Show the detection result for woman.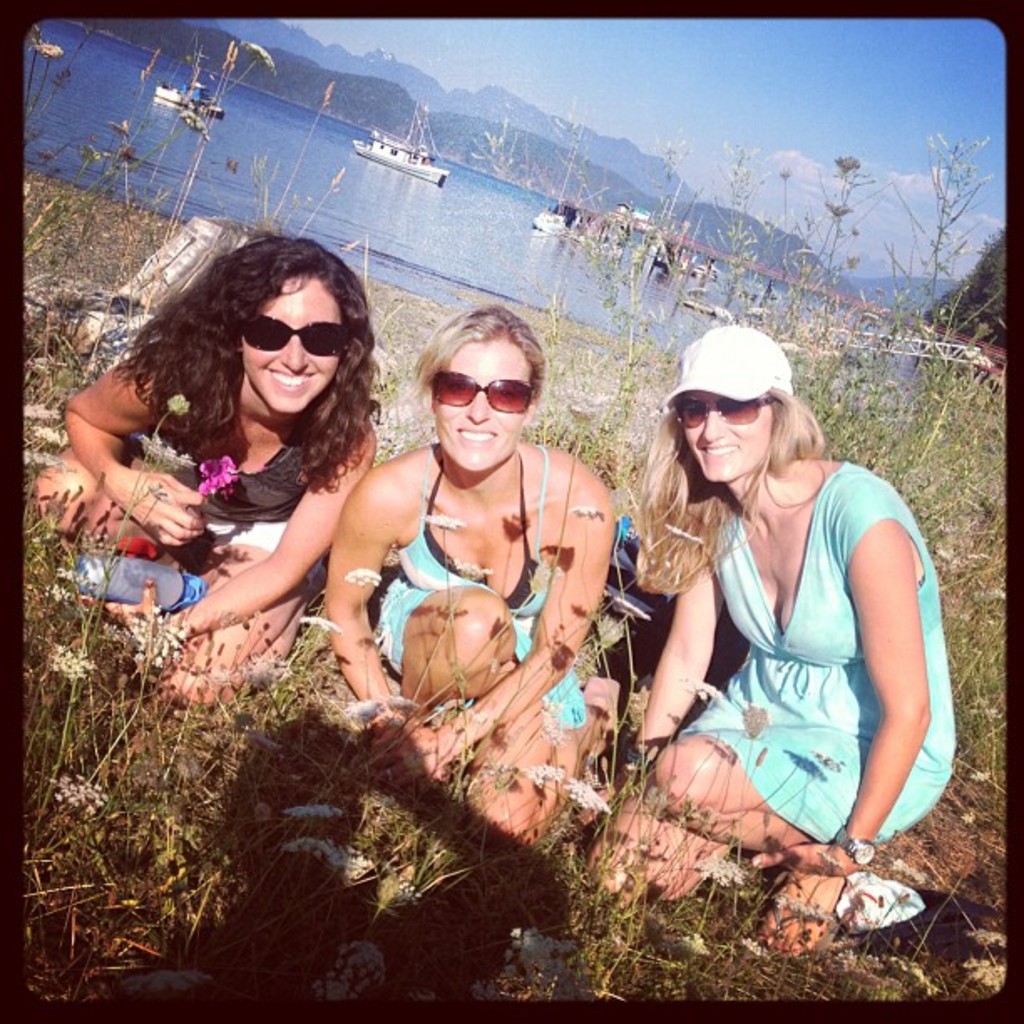
detection(646, 313, 949, 917).
